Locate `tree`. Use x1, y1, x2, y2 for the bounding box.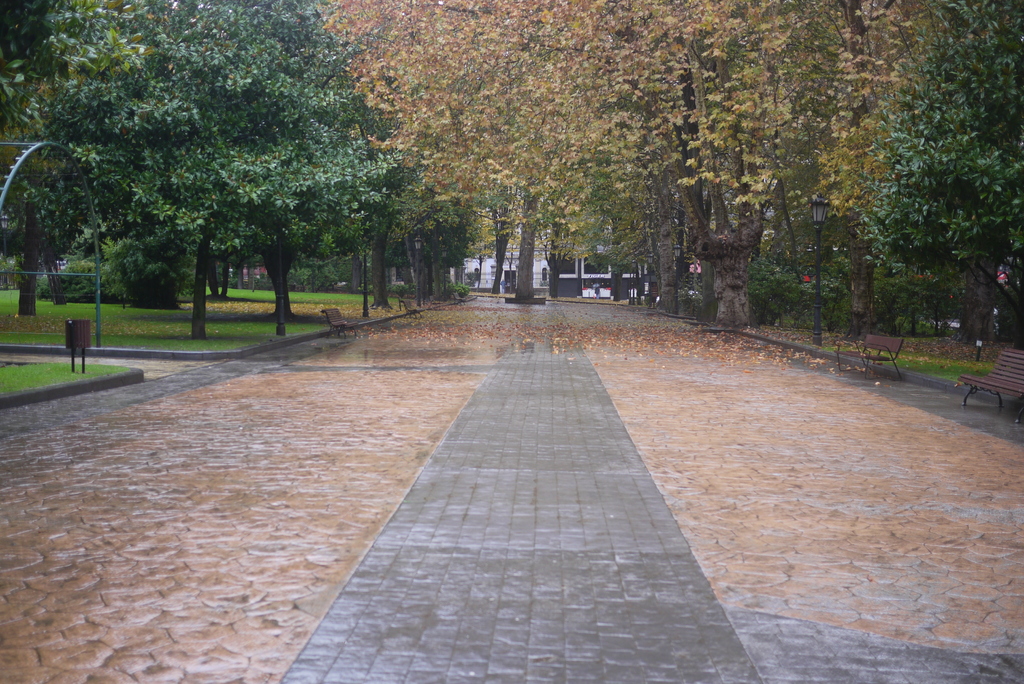
577, 0, 847, 318.
